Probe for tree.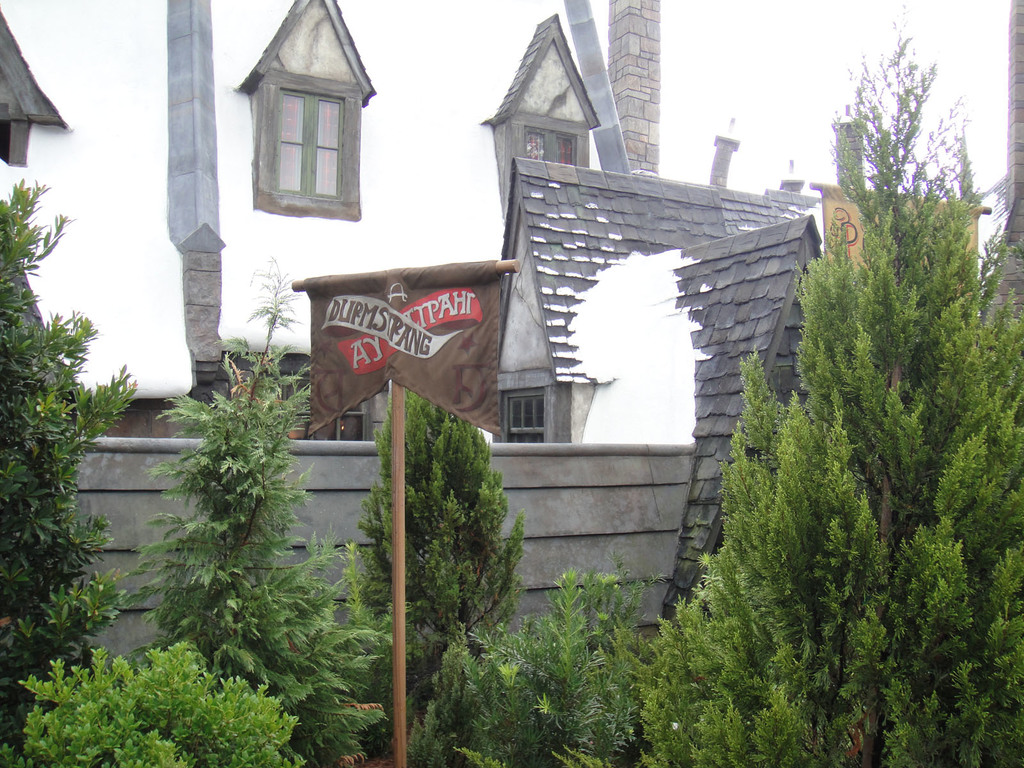
Probe result: left=0, top=167, right=136, bottom=767.
